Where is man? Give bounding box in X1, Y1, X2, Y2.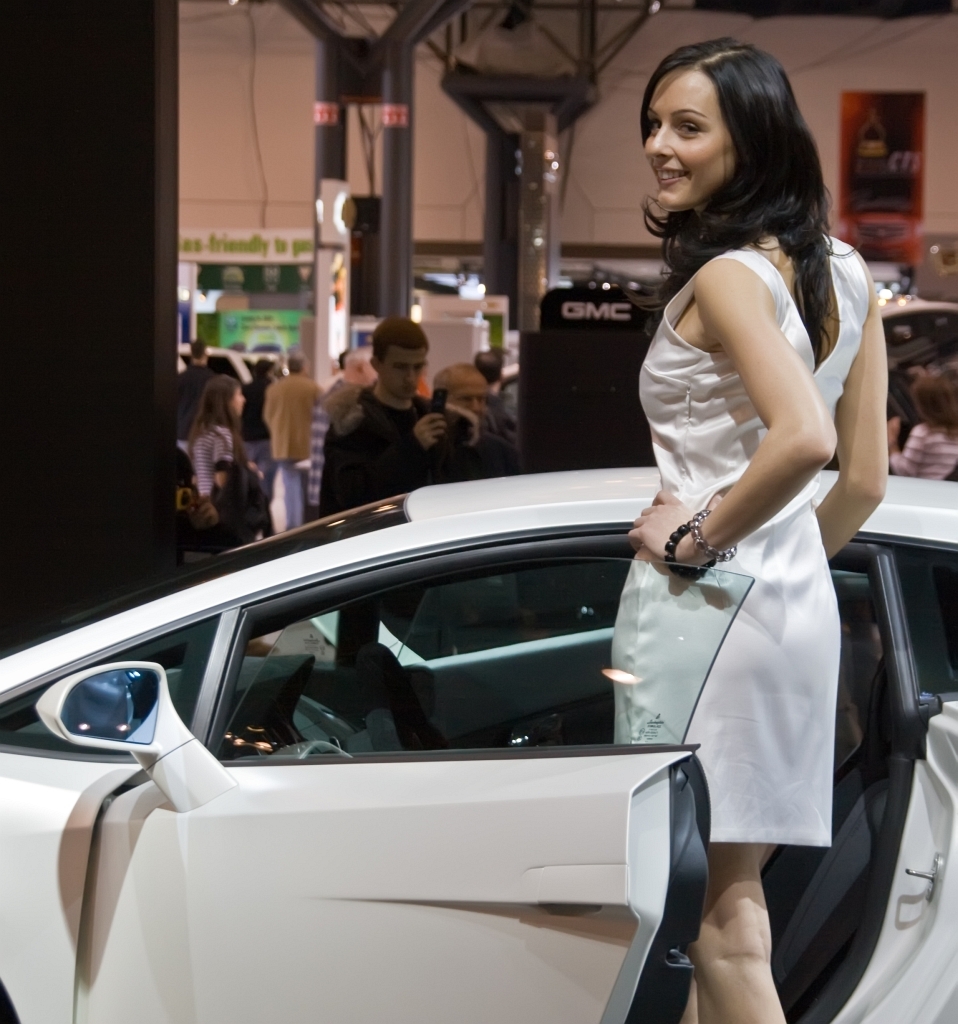
242, 358, 281, 460.
